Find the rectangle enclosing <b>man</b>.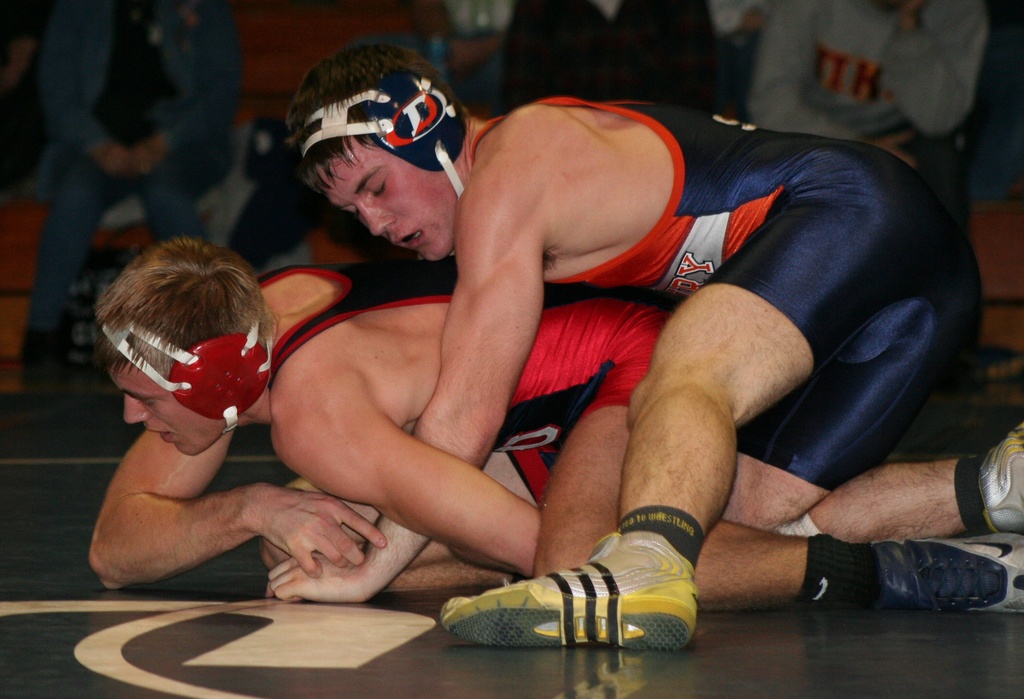
[88, 239, 1023, 614].
